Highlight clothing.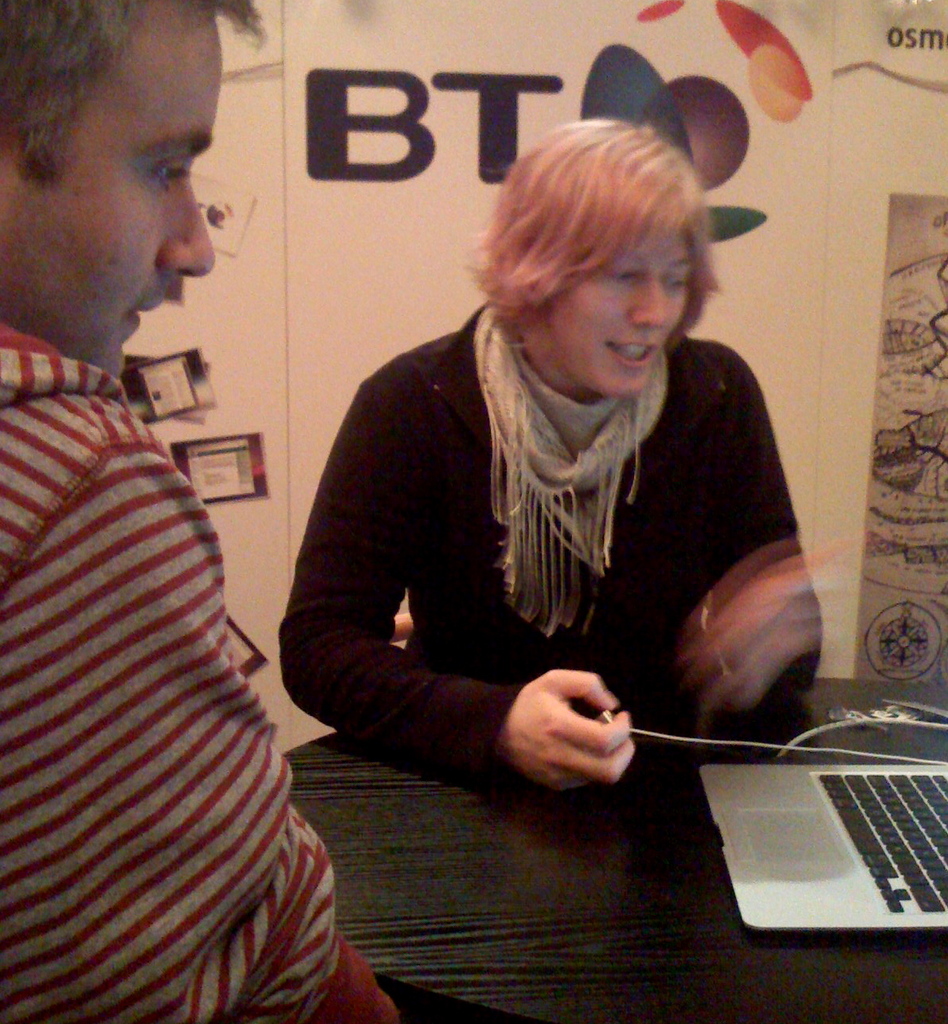
Highlighted region: select_region(0, 326, 398, 1023).
